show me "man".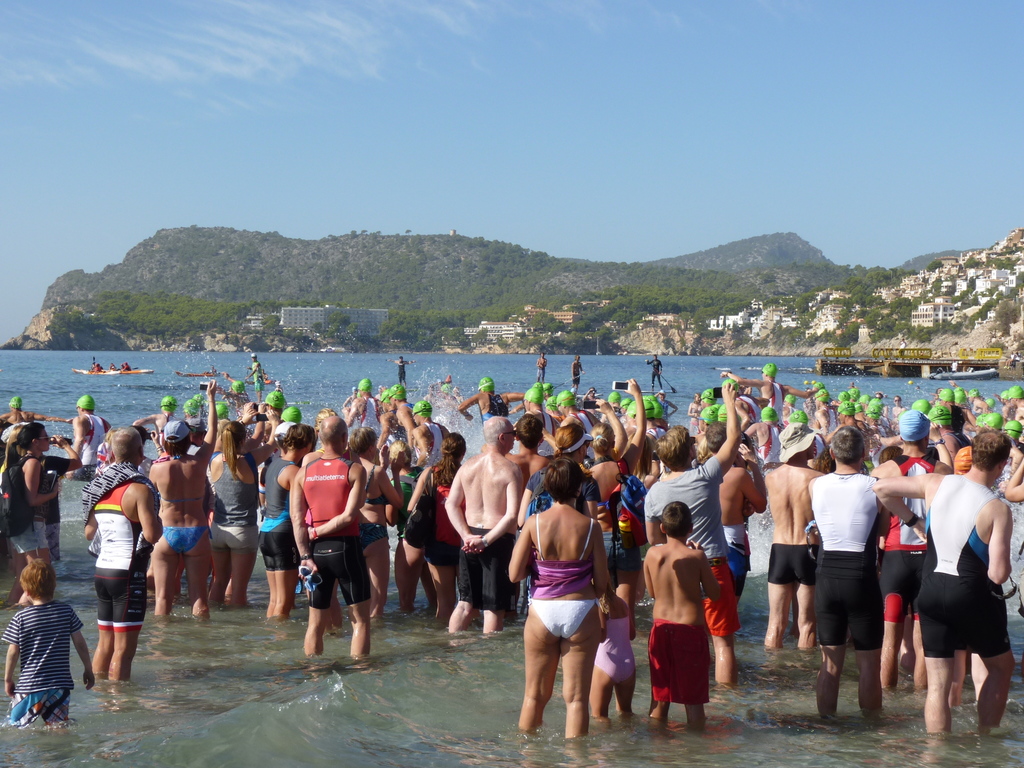
"man" is here: 906/434/1011/759.
